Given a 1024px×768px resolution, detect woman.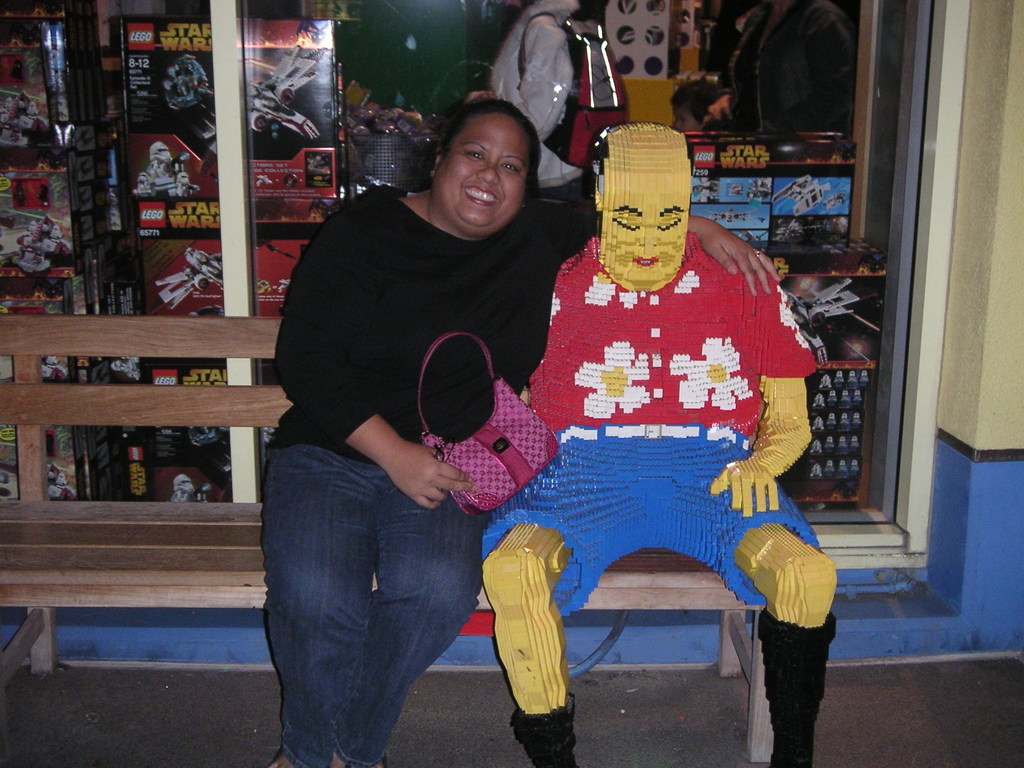
{"left": 465, "top": 0, "right": 586, "bottom": 204}.
